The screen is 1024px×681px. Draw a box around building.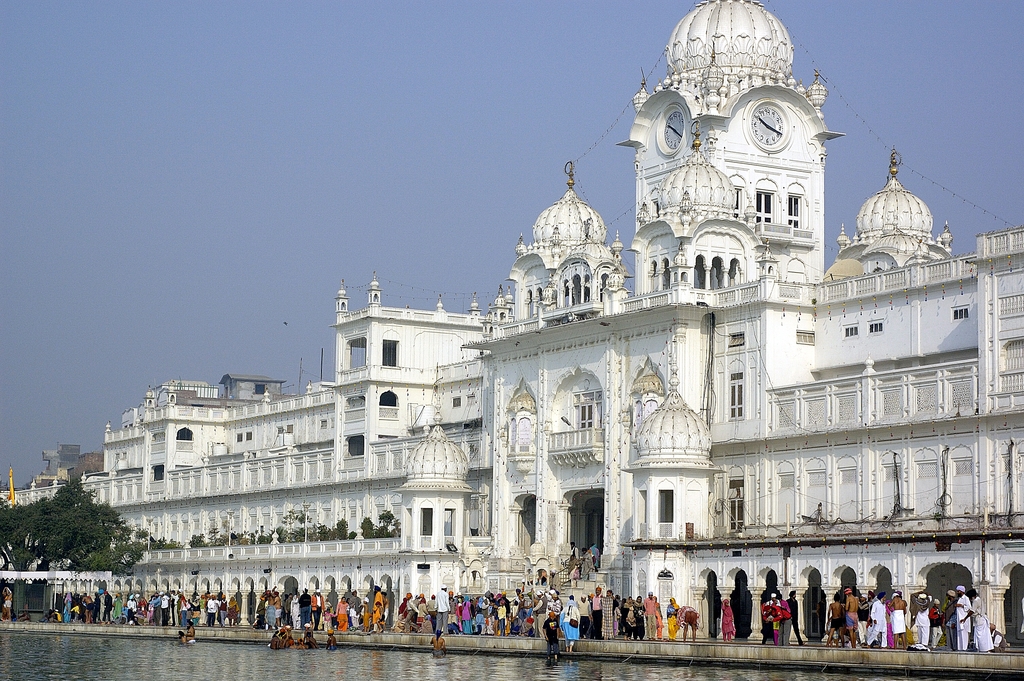
0 0 1023 652.
